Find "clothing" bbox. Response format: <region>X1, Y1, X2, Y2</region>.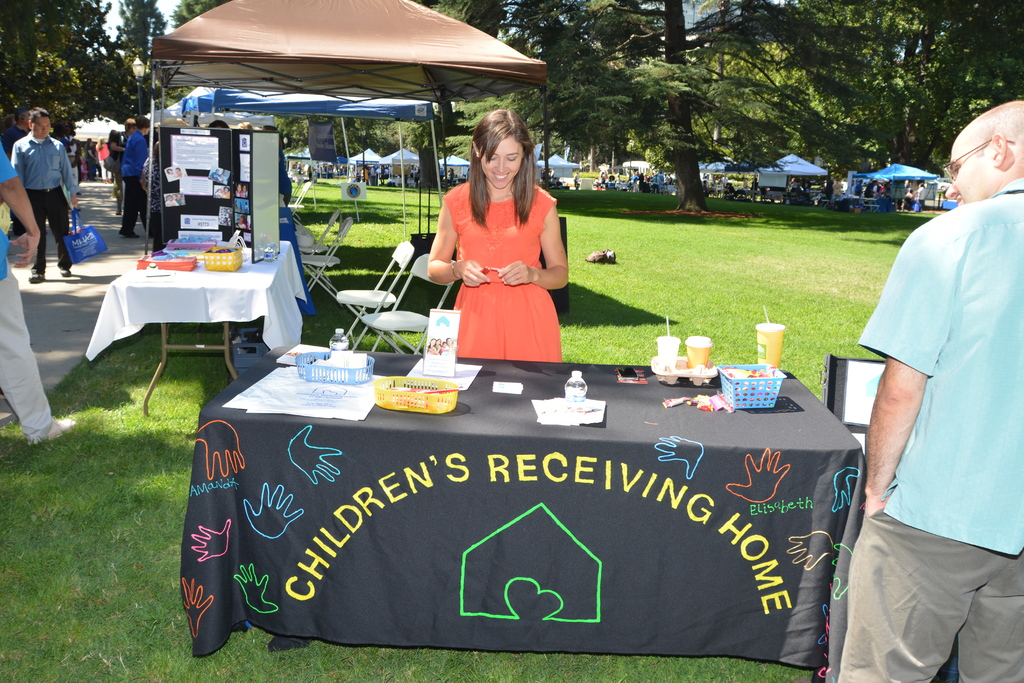
<region>209, 172, 219, 183</region>.
